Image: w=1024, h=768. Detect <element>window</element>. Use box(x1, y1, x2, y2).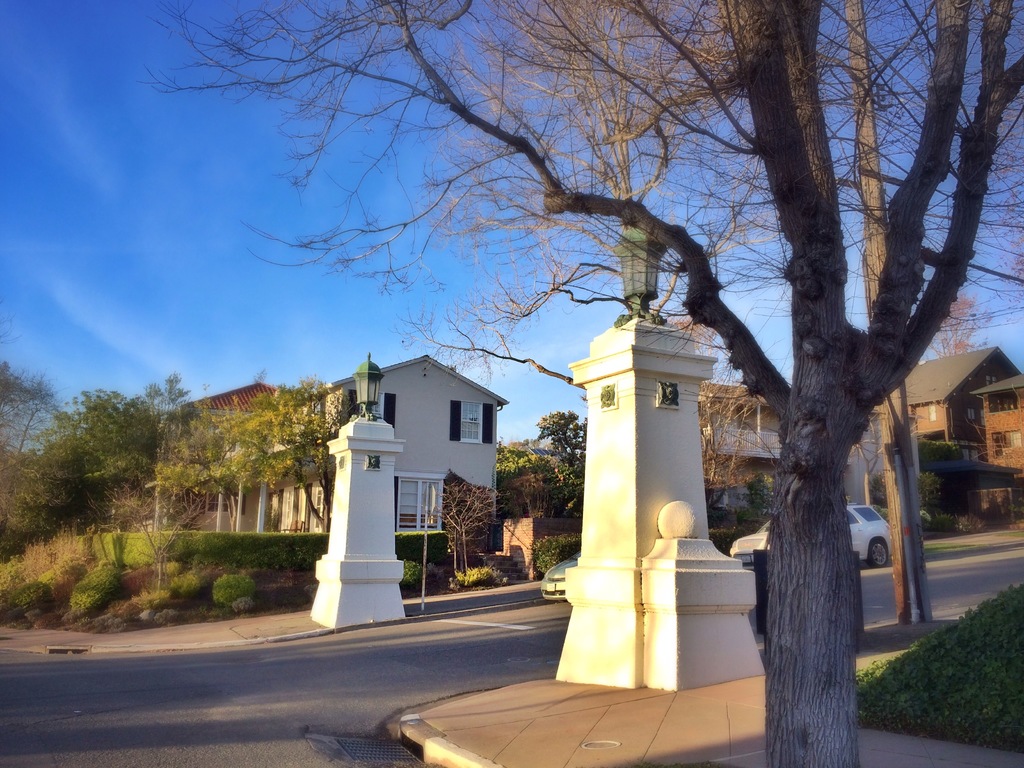
box(925, 403, 936, 422).
